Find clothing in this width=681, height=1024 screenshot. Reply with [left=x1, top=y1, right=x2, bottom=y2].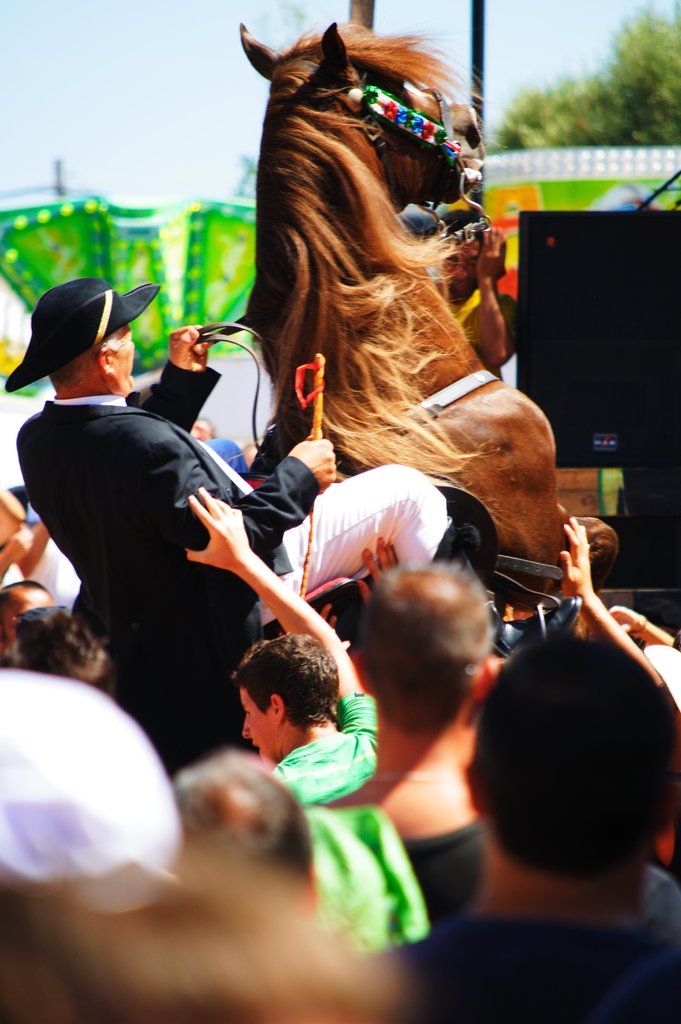
[left=371, top=824, right=479, bottom=942].
